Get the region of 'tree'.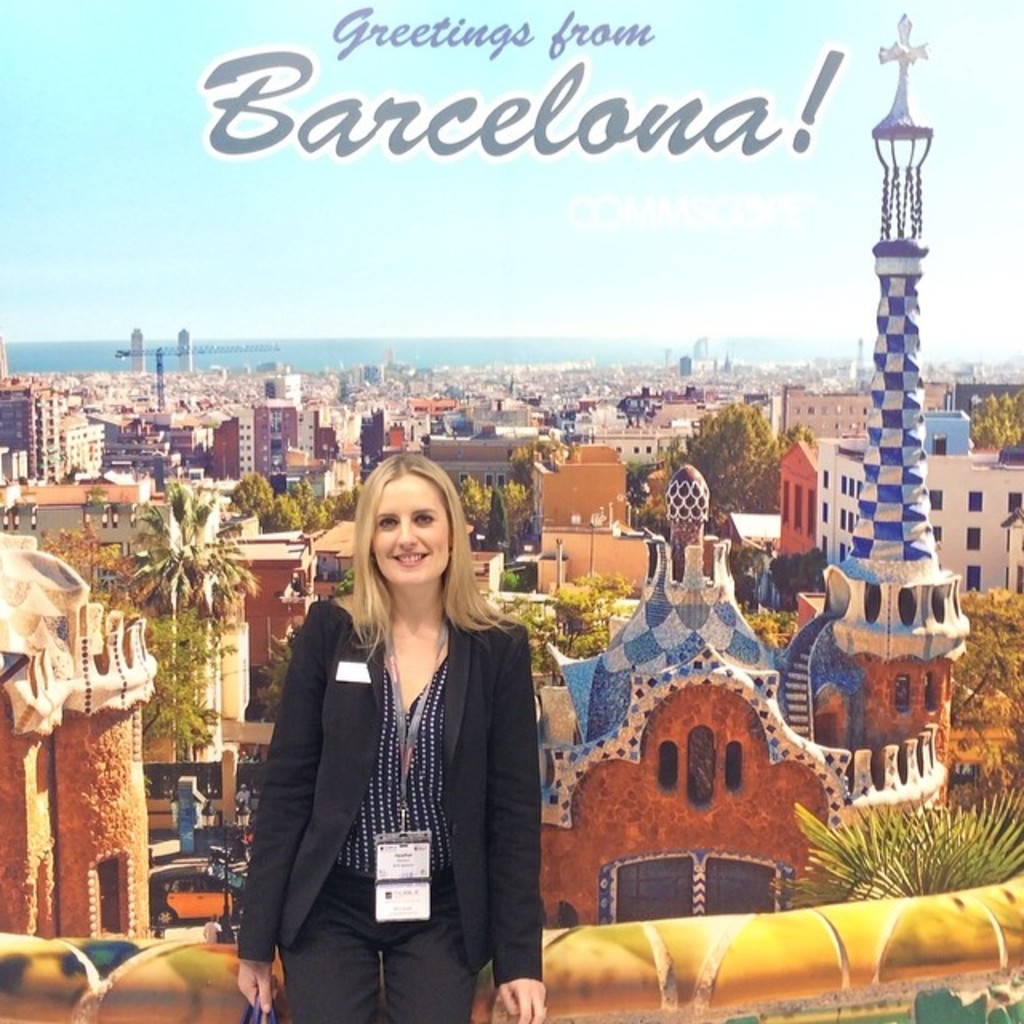
l=275, t=482, r=312, b=533.
